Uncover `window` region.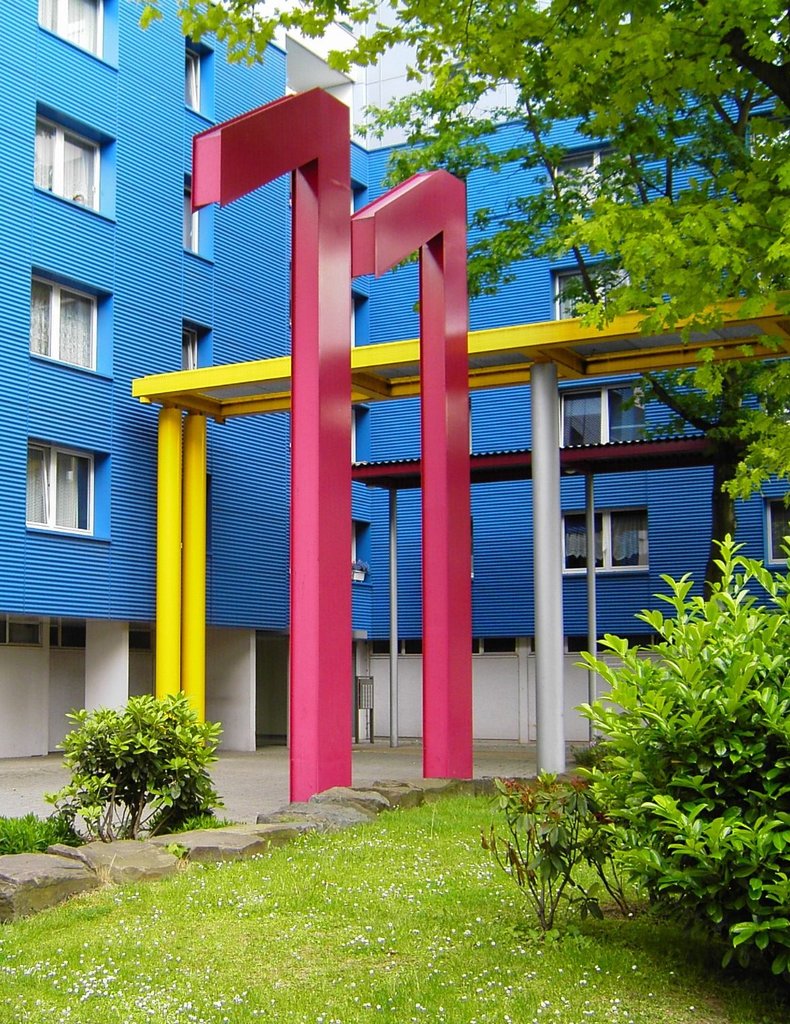
Uncovered: 348:405:374:463.
